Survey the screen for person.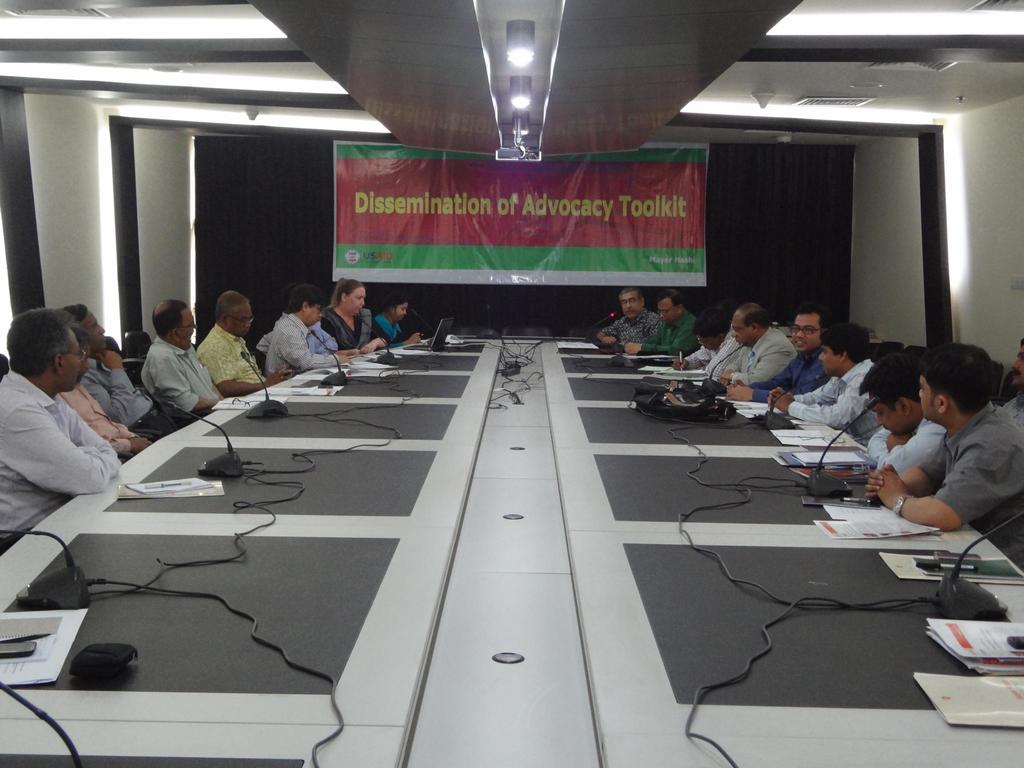
Survey found: pyautogui.locateOnScreen(191, 287, 292, 390).
